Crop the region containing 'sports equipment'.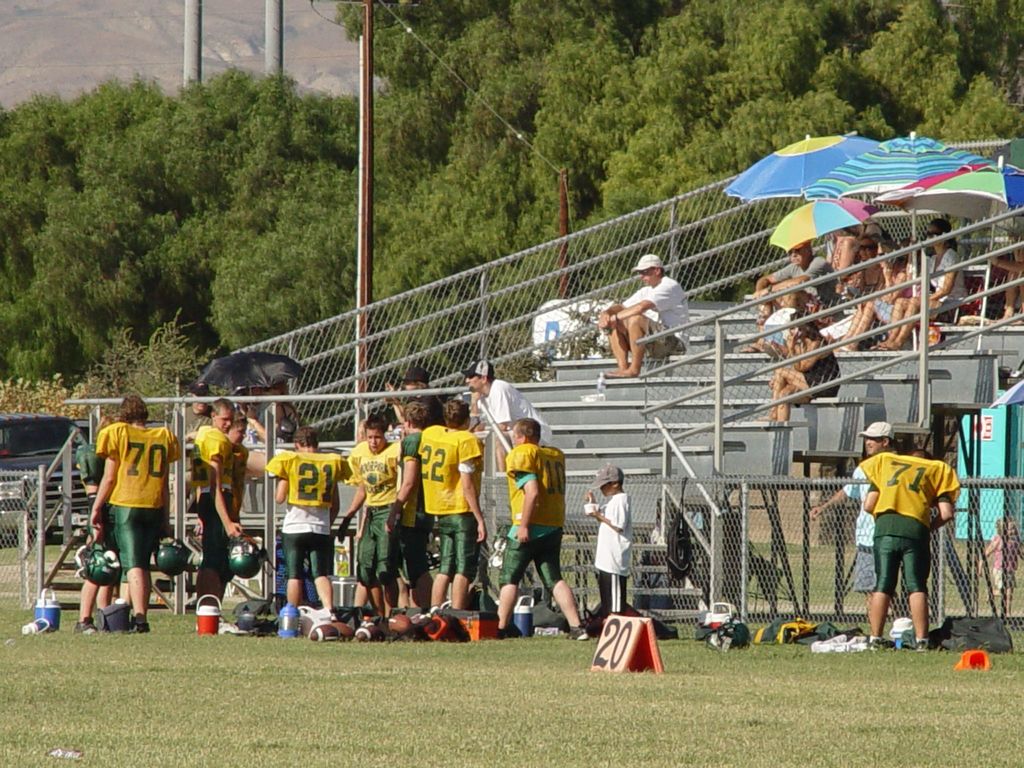
Crop region: box=[356, 622, 380, 641].
